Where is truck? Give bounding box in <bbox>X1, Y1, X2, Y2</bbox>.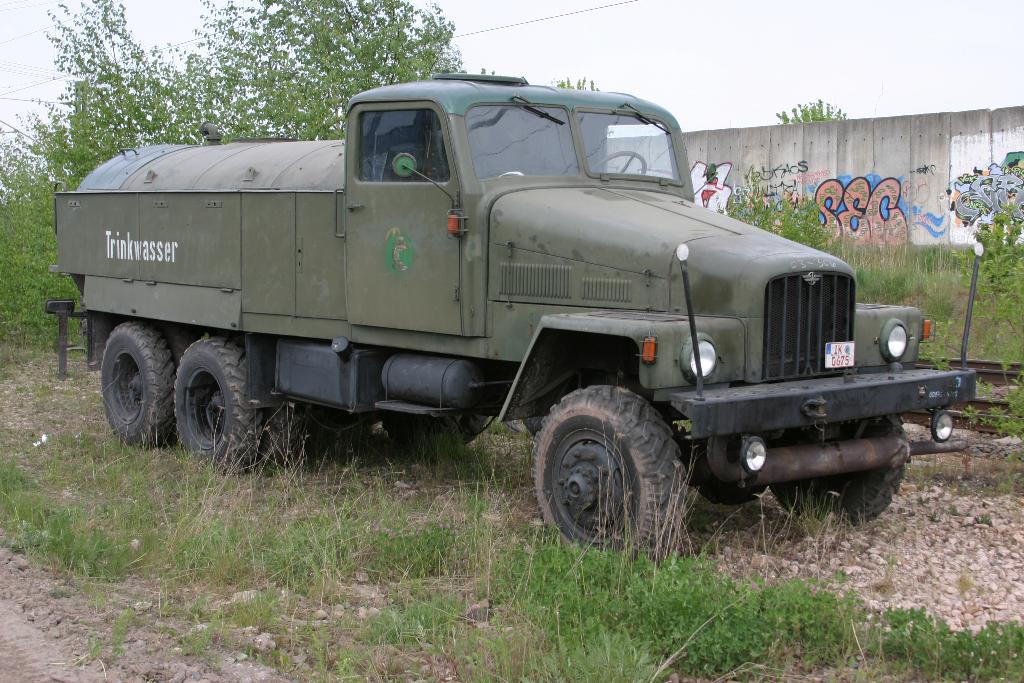
<bbox>51, 72, 967, 566</bbox>.
